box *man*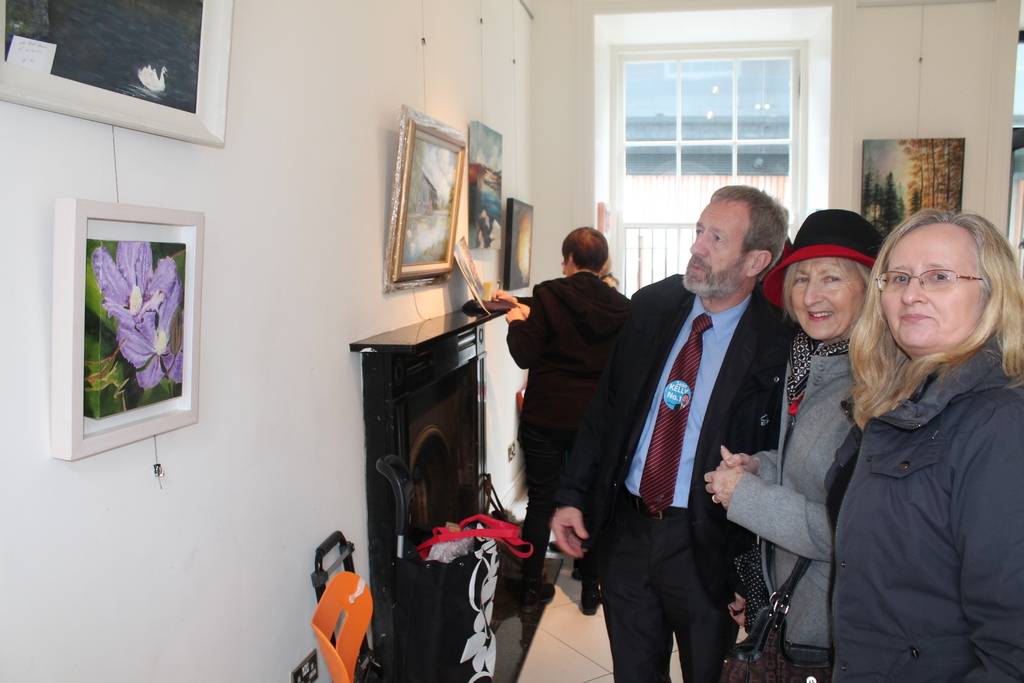
<region>552, 186, 803, 682</region>
